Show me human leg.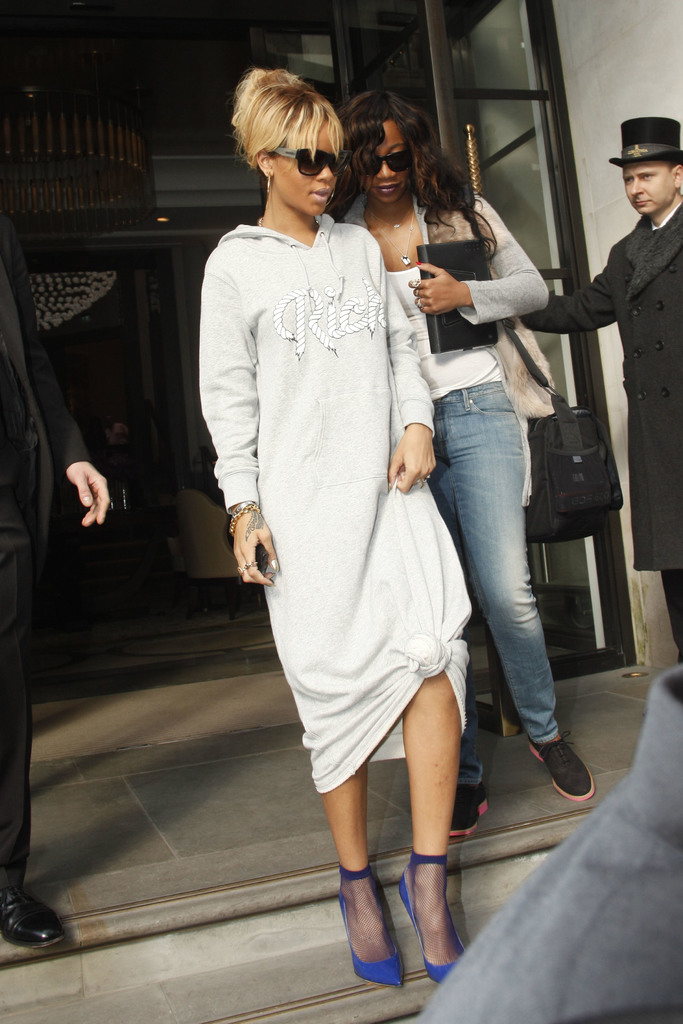
human leg is here: {"left": 448, "top": 414, "right": 579, "bottom": 803}.
